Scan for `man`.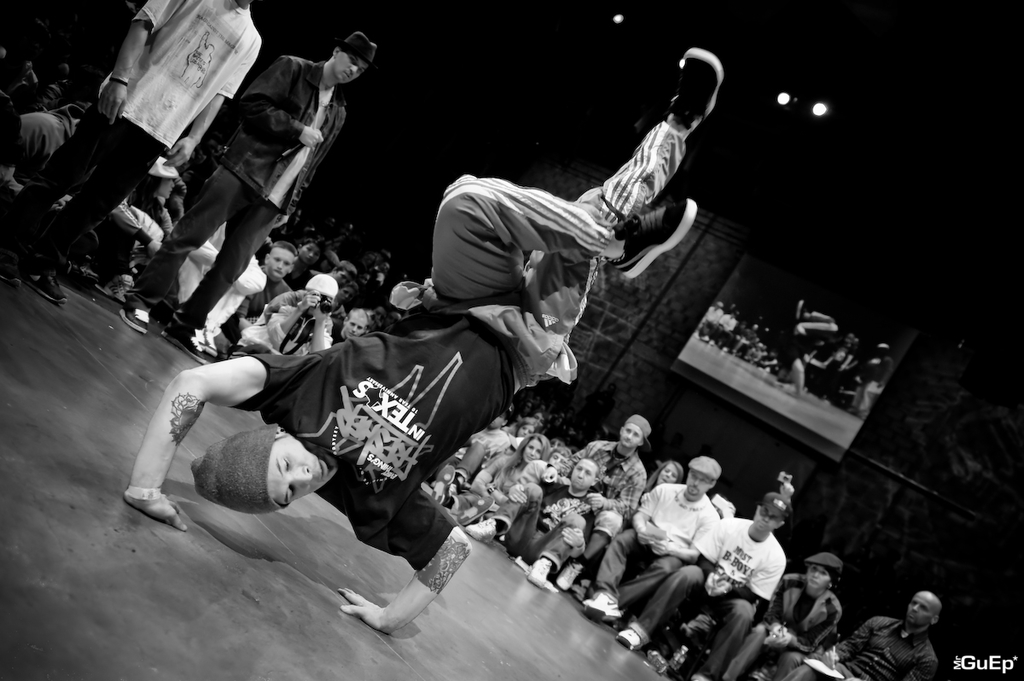
Scan result: 329 305 367 346.
